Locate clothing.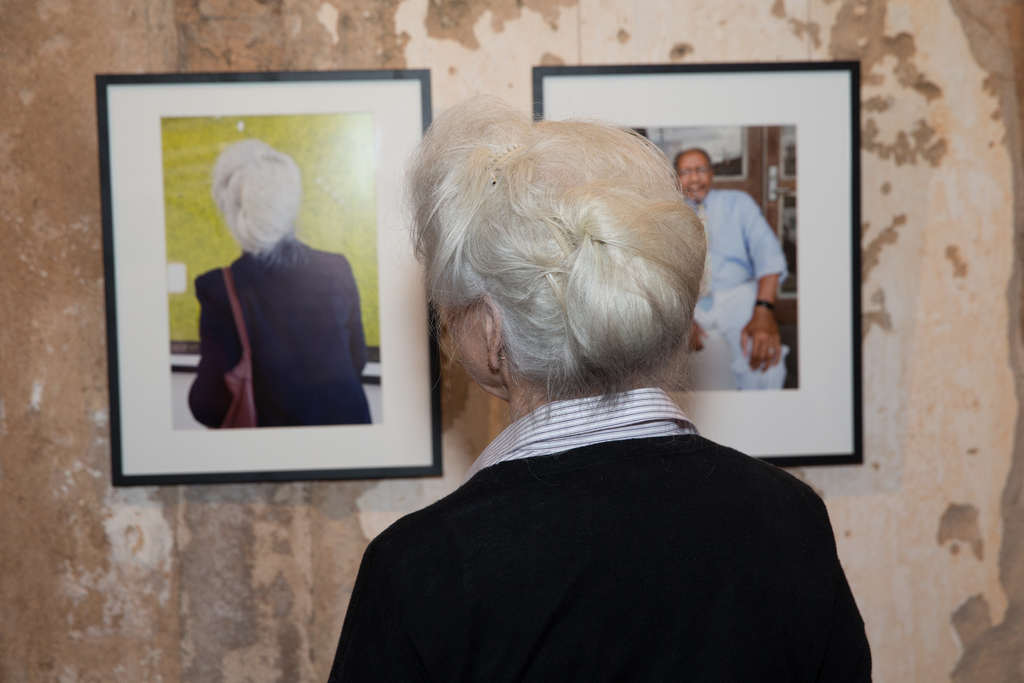
Bounding box: (681, 190, 791, 389).
